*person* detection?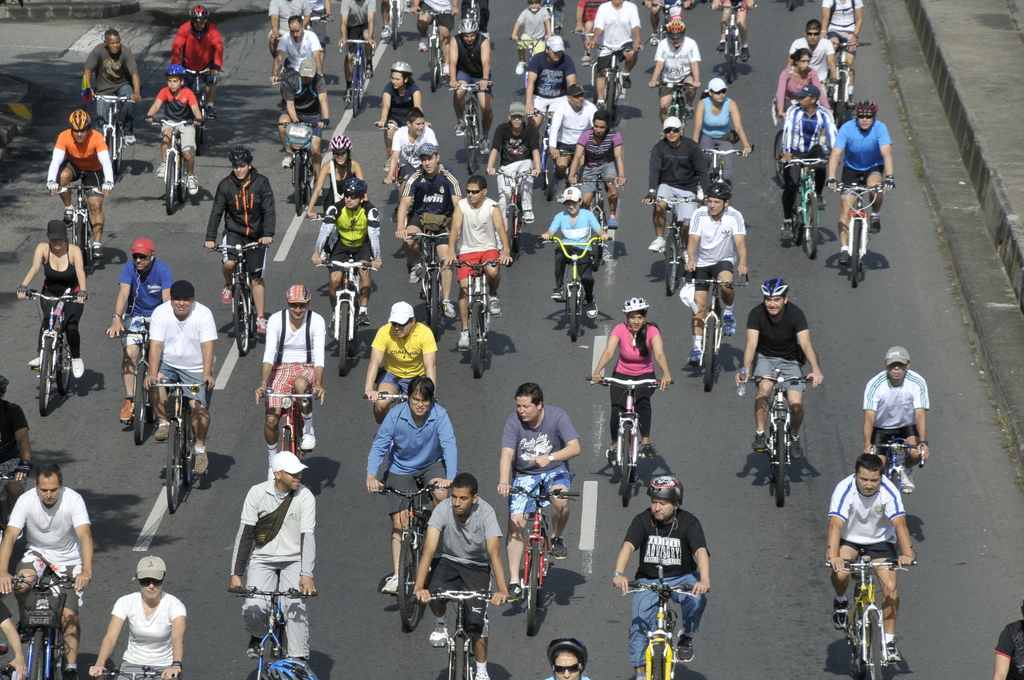
379/0/404/42
